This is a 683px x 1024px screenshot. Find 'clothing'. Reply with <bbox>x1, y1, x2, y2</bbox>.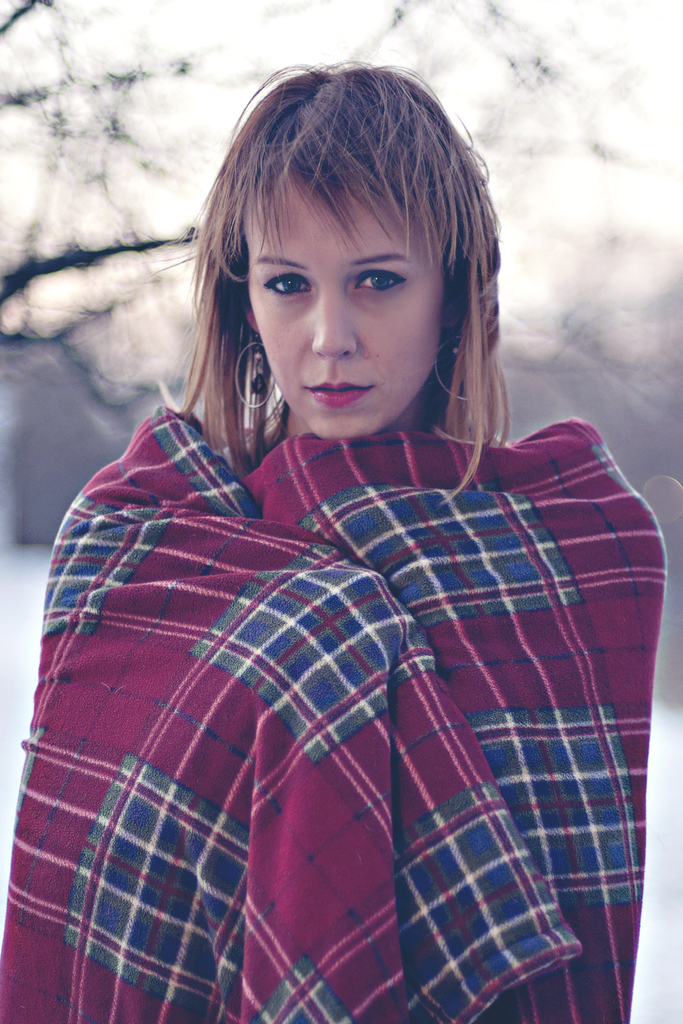
<bbox>49, 314, 627, 1007</bbox>.
